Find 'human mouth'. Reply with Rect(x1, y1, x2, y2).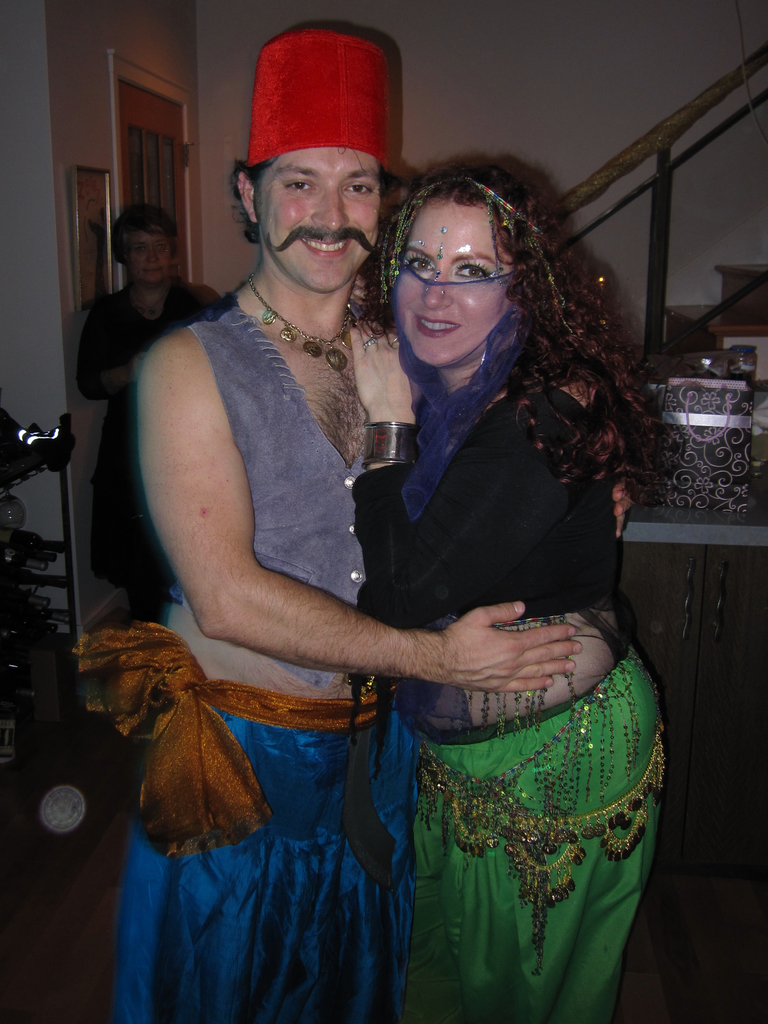
Rect(297, 234, 355, 262).
